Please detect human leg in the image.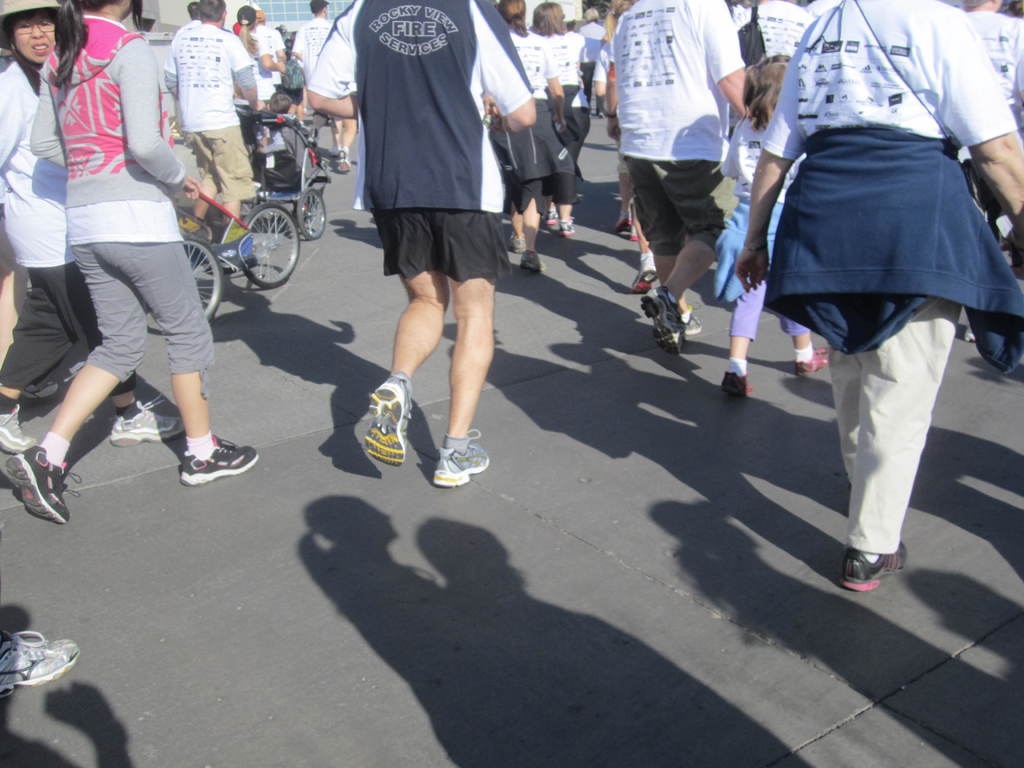
region(191, 184, 220, 216).
